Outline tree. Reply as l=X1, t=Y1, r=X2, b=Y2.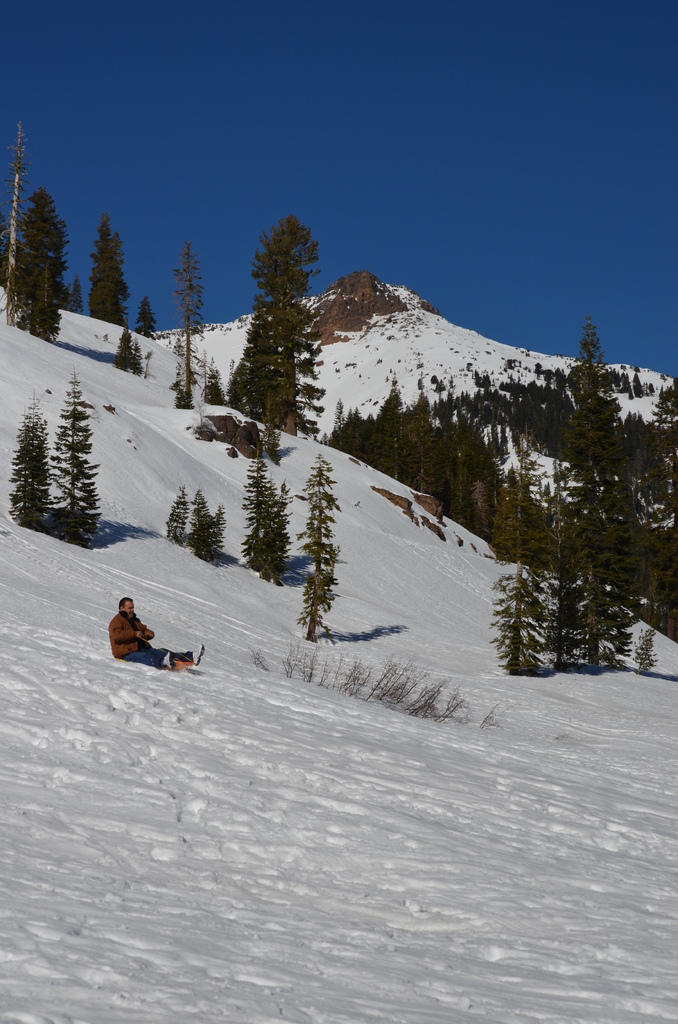
l=0, t=233, r=31, b=291.
